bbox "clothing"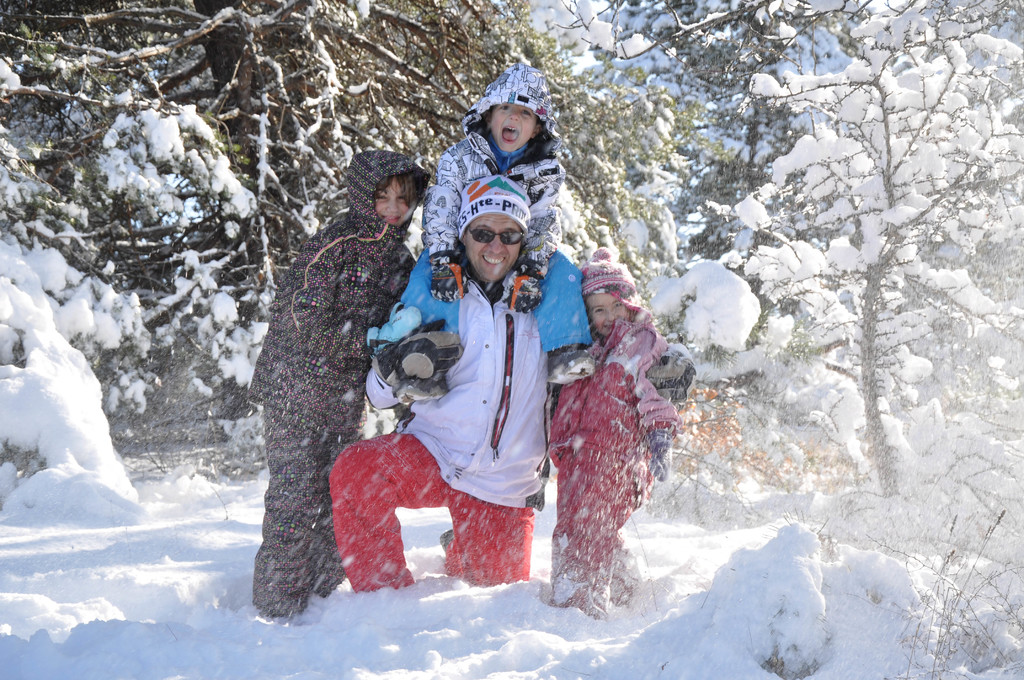
select_region(564, 303, 681, 642)
